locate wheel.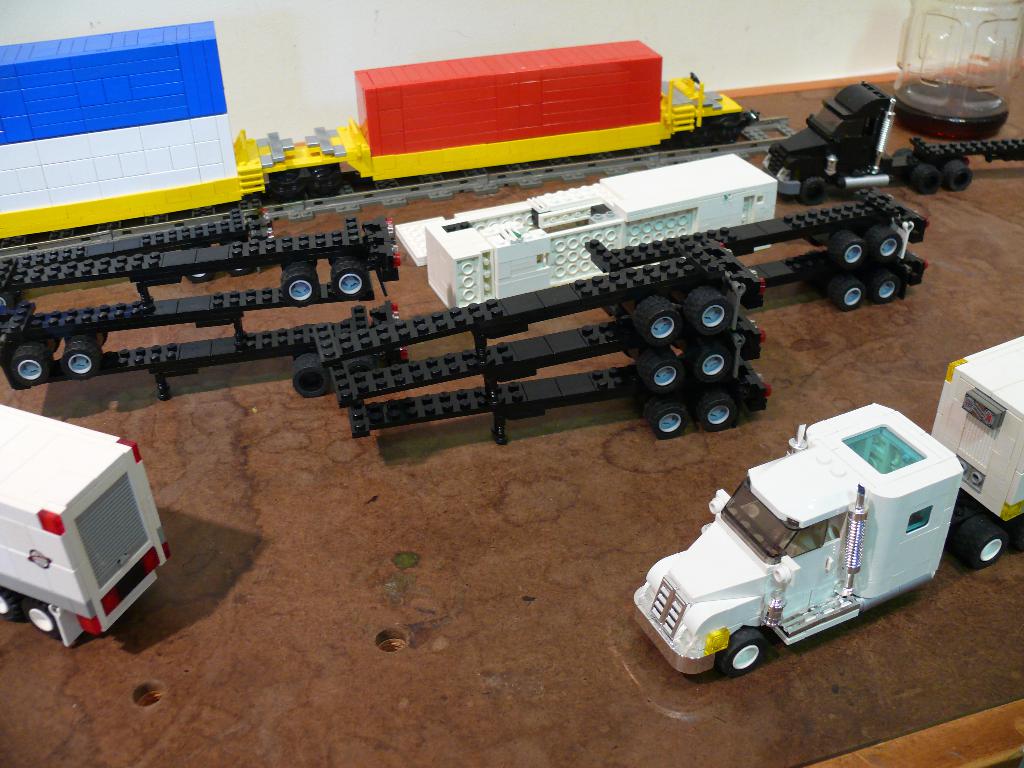
Bounding box: [x1=867, y1=223, x2=898, y2=262].
